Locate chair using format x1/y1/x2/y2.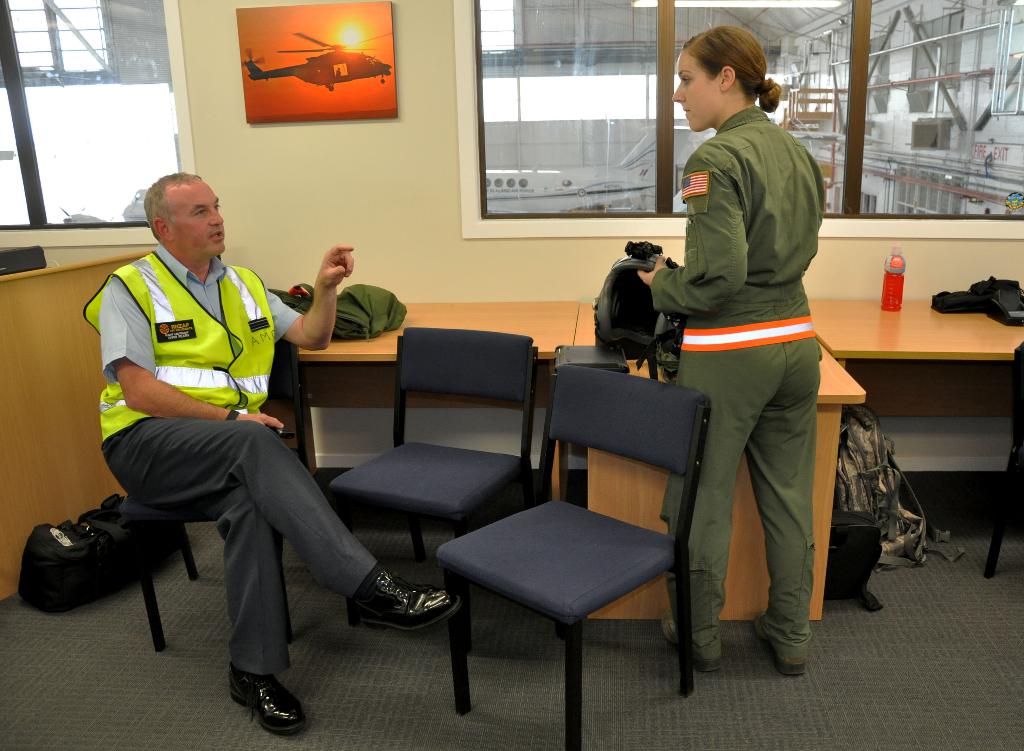
328/328/540/653.
